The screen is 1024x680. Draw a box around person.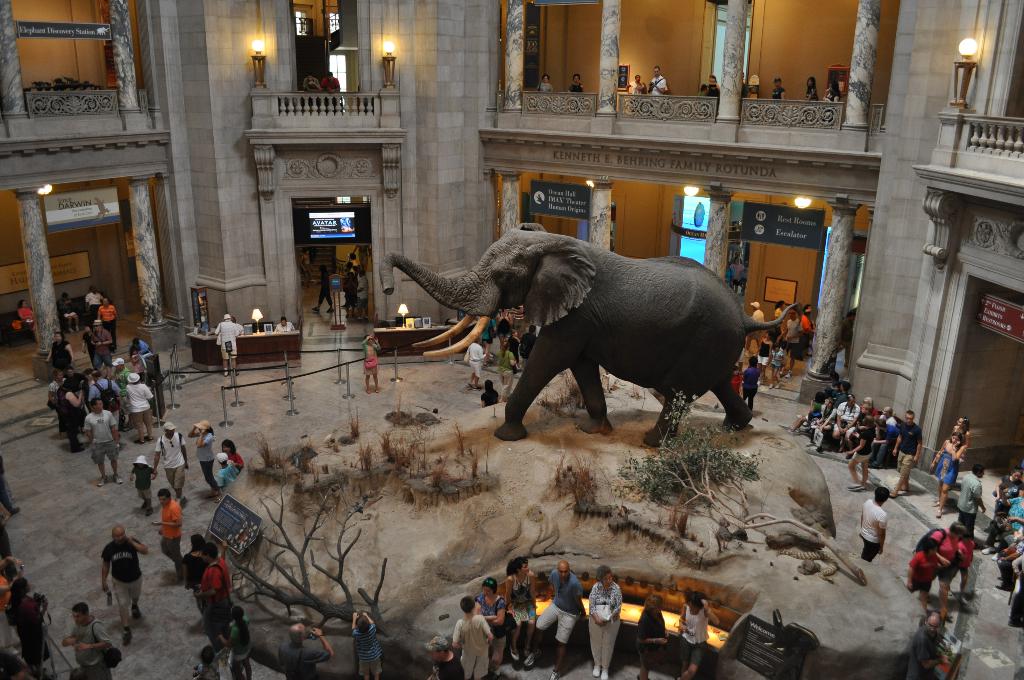
region(855, 488, 891, 560).
